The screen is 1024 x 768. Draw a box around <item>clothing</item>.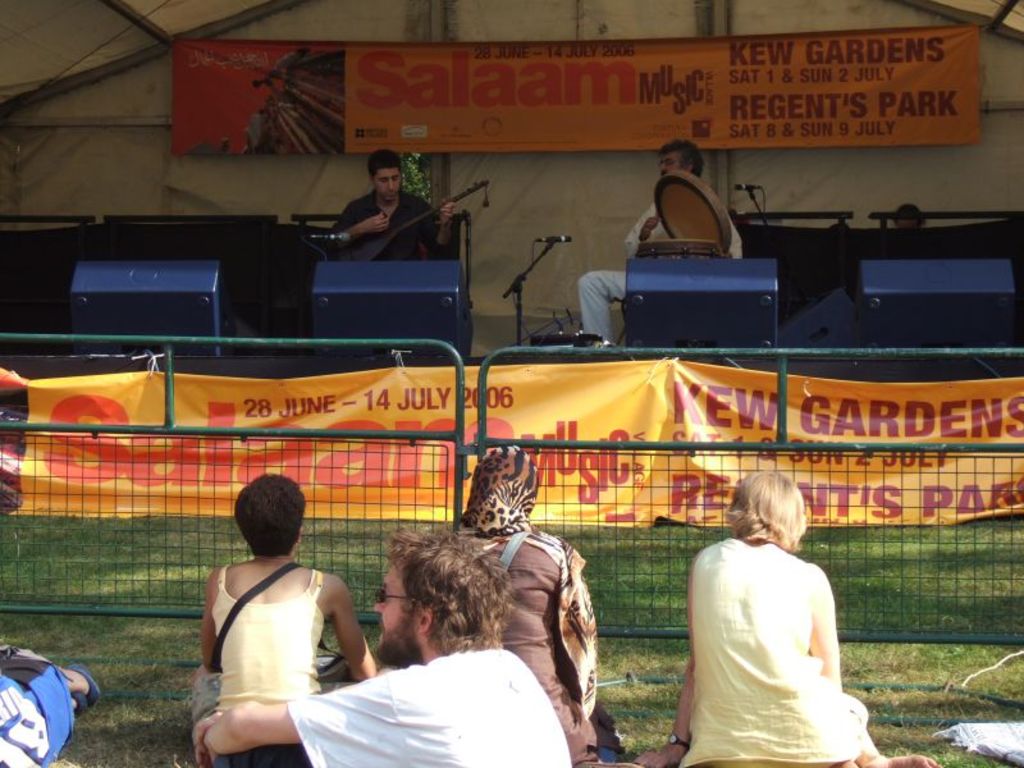
pyautogui.locateOnScreen(192, 563, 343, 767).
